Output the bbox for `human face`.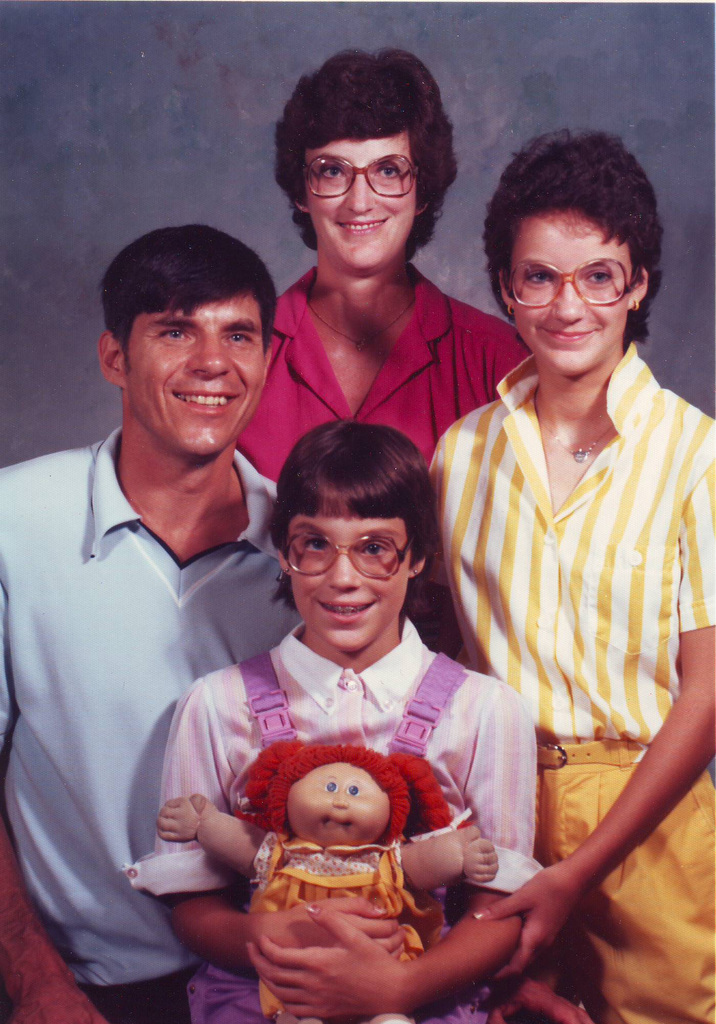
box=[511, 204, 630, 380].
